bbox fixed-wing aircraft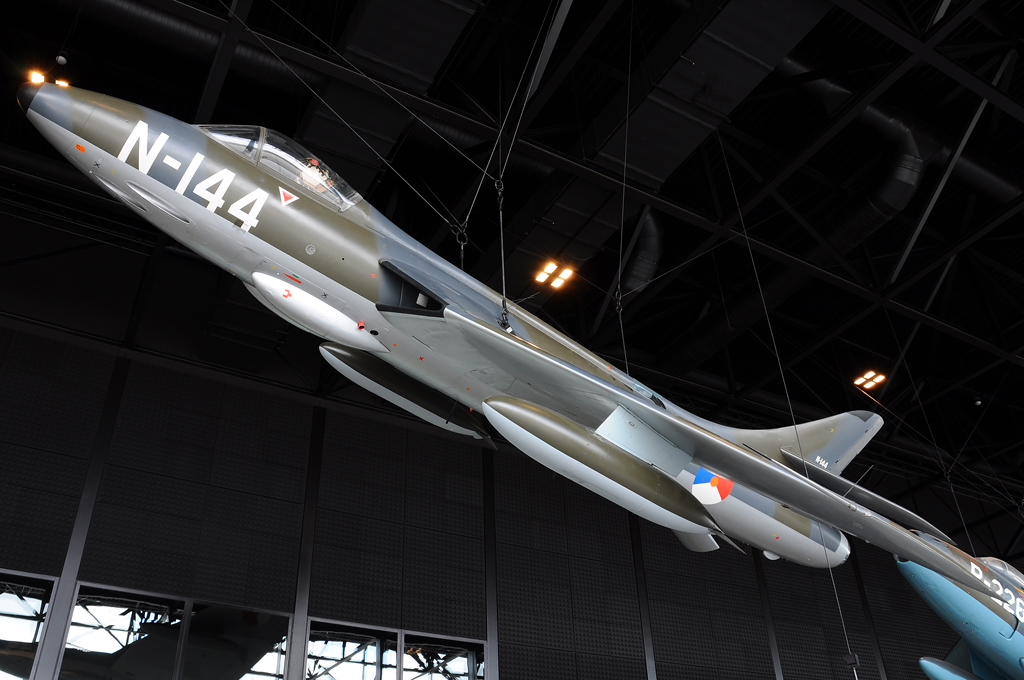
region(887, 526, 1023, 679)
